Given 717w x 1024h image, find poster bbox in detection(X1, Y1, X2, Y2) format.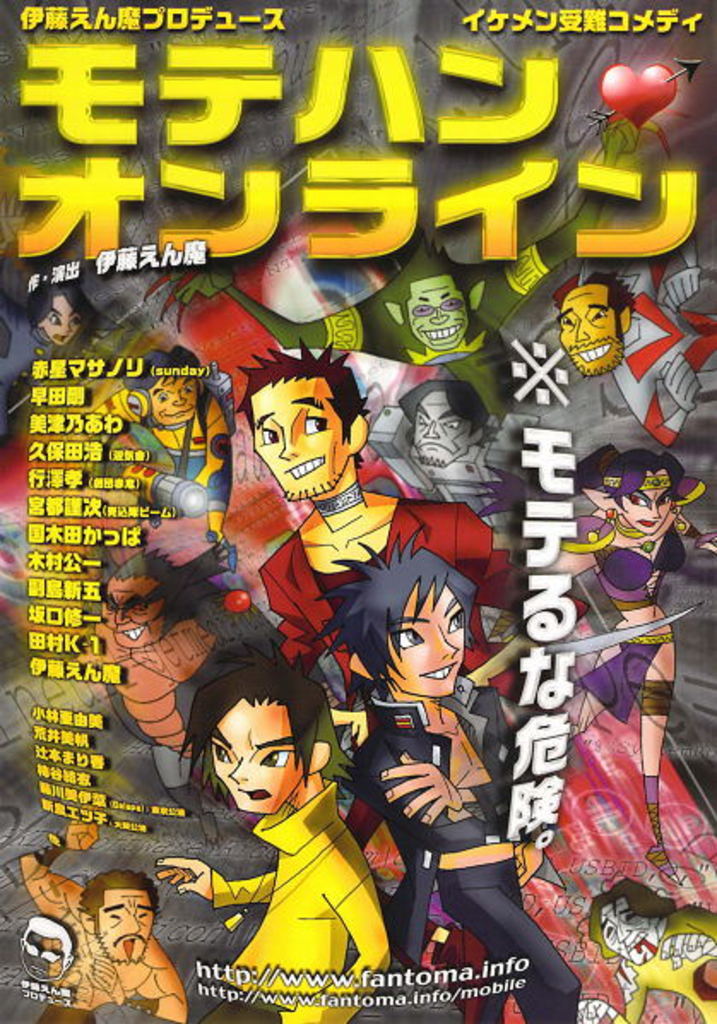
detection(0, 0, 715, 1022).
